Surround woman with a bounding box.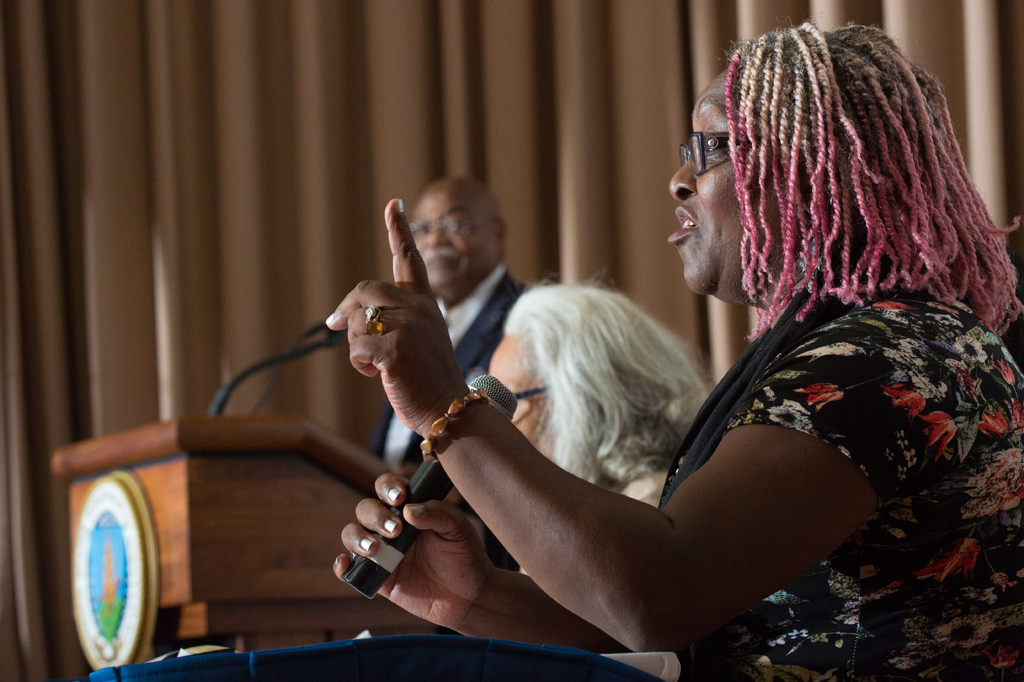
(x1=321, y1=69, x2=1023, y2=651).
